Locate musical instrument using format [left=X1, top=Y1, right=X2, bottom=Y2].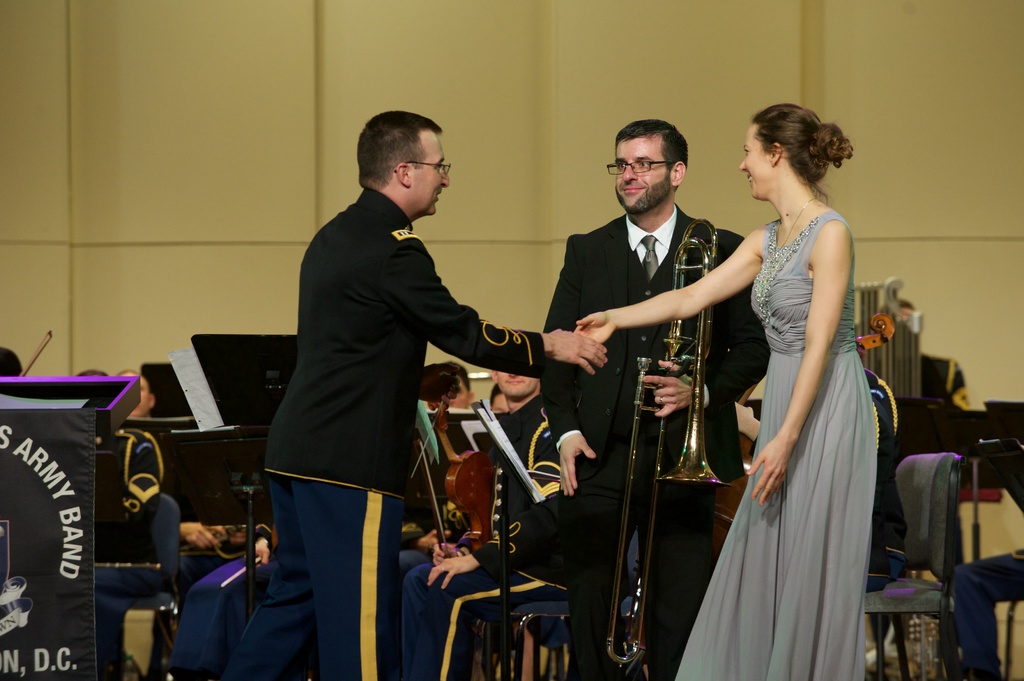
[left=440, top=432, right=508, bottom=548].
